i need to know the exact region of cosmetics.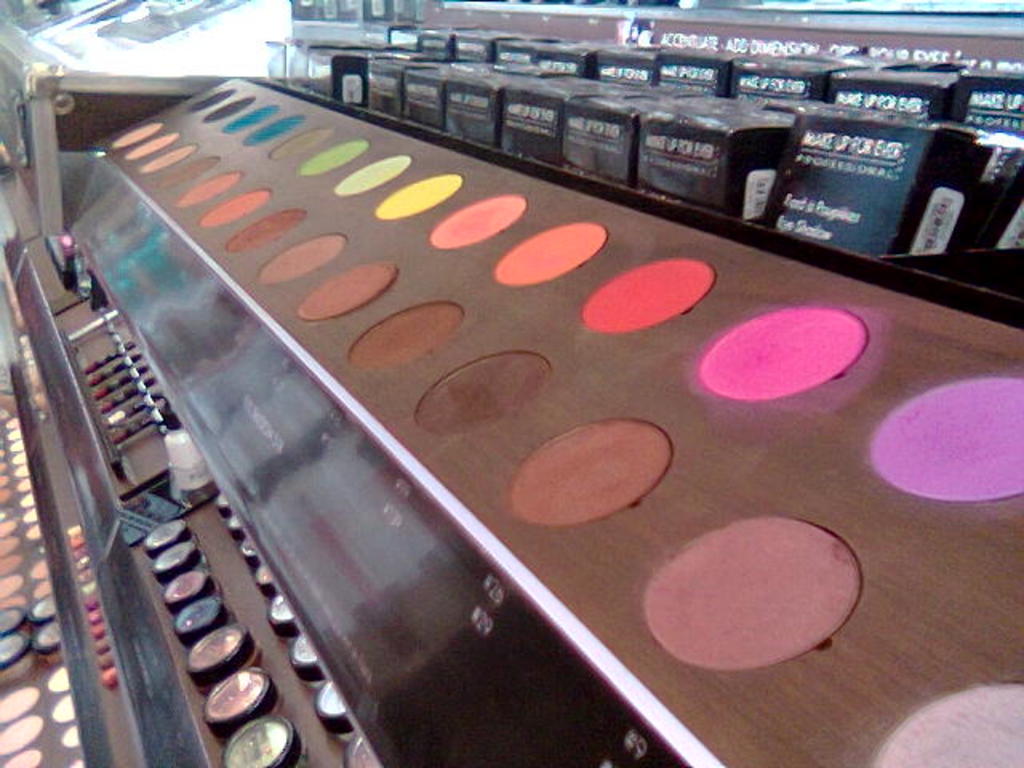
Region: {"left": 11, "top": 464, "right": 29, "bottom": 482}.
